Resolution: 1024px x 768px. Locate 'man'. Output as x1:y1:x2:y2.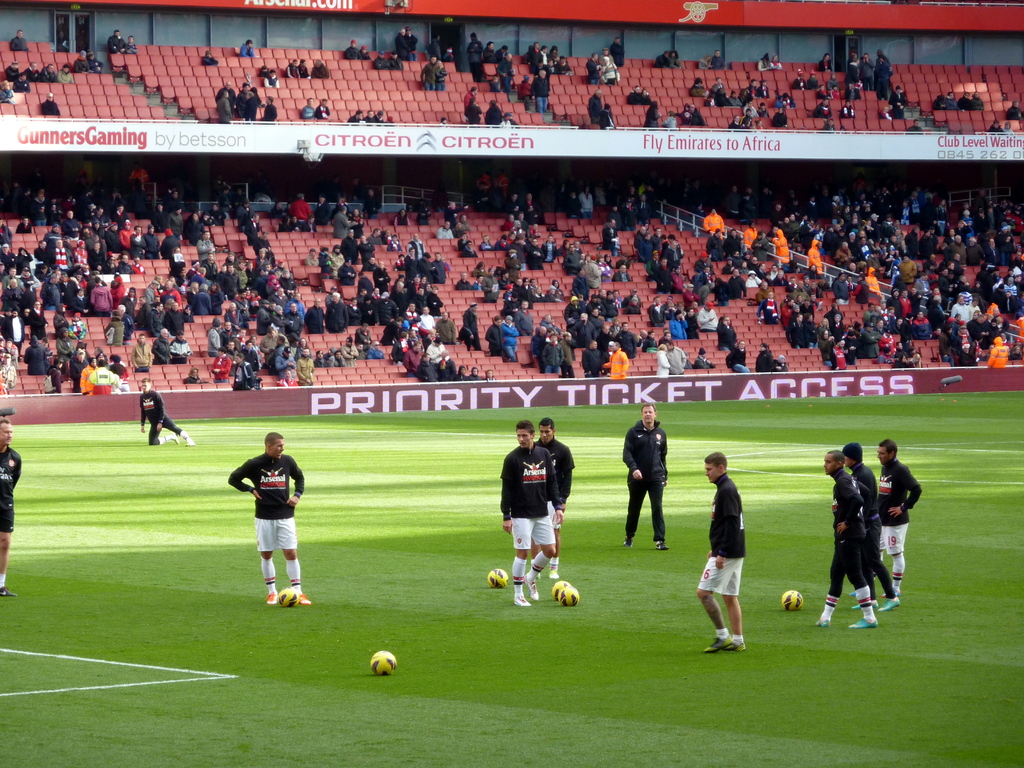
86:52:106:74.
